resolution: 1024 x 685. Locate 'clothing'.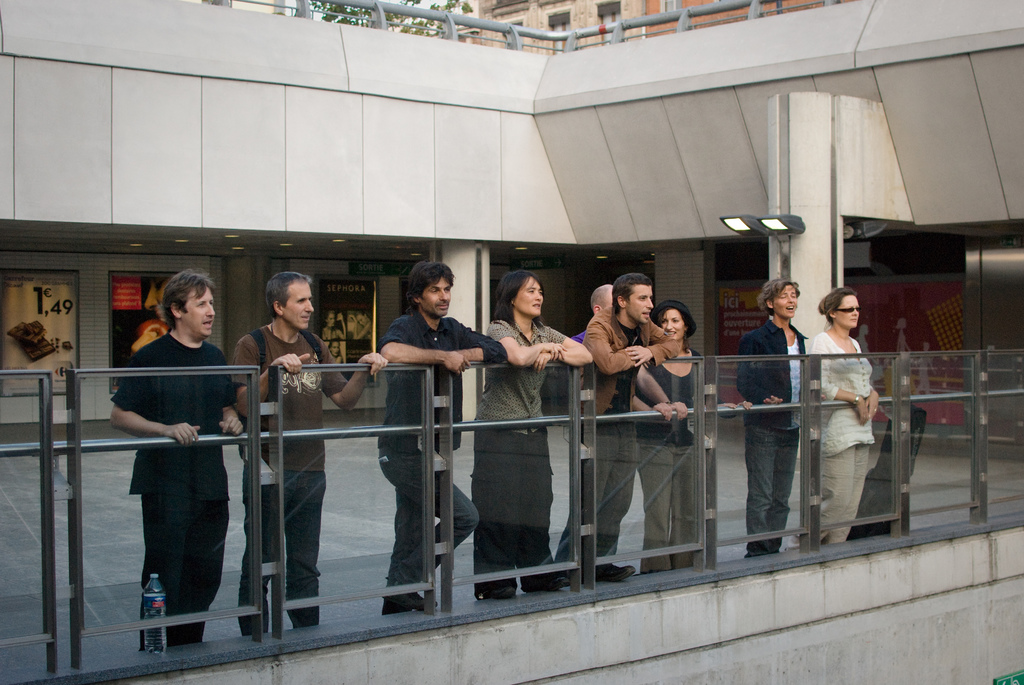
{"x1": 232, "y1": 318, "x2": 349, "y2": 636}.
